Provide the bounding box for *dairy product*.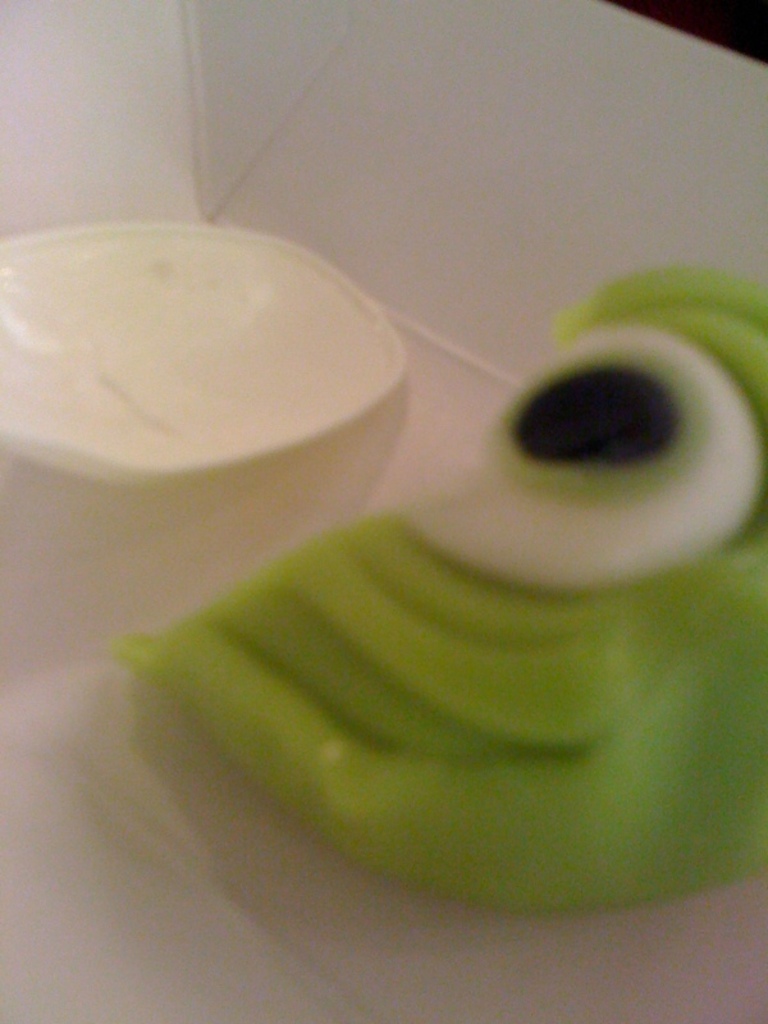
(0, 218, 419, 618).
